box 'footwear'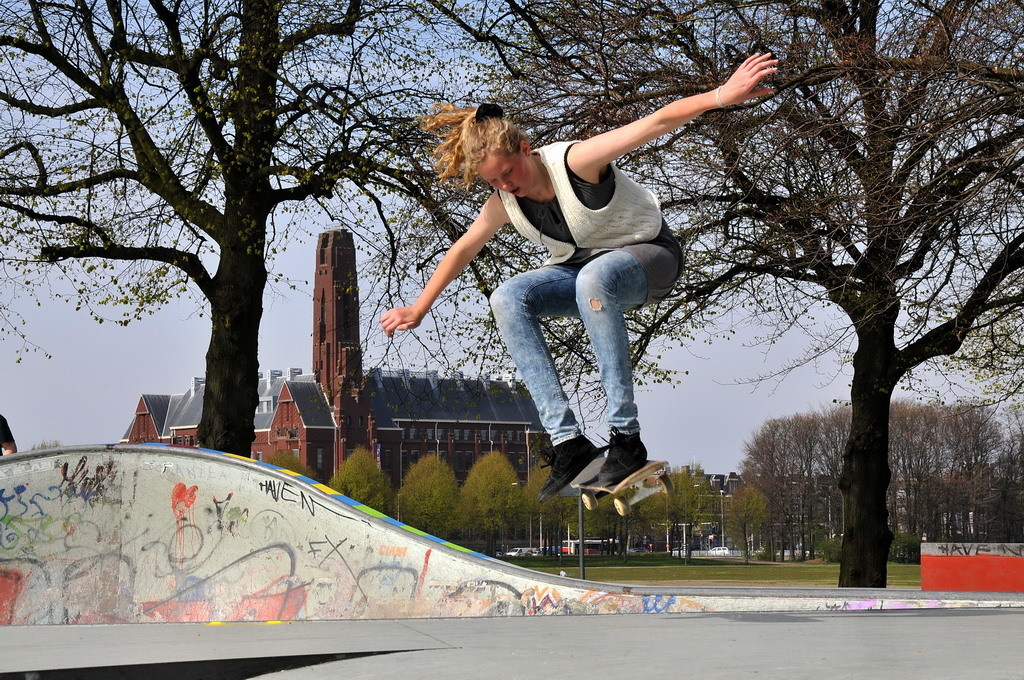
{"x1": 540, "y1": 435, "x2": 602, "y2": 499}
